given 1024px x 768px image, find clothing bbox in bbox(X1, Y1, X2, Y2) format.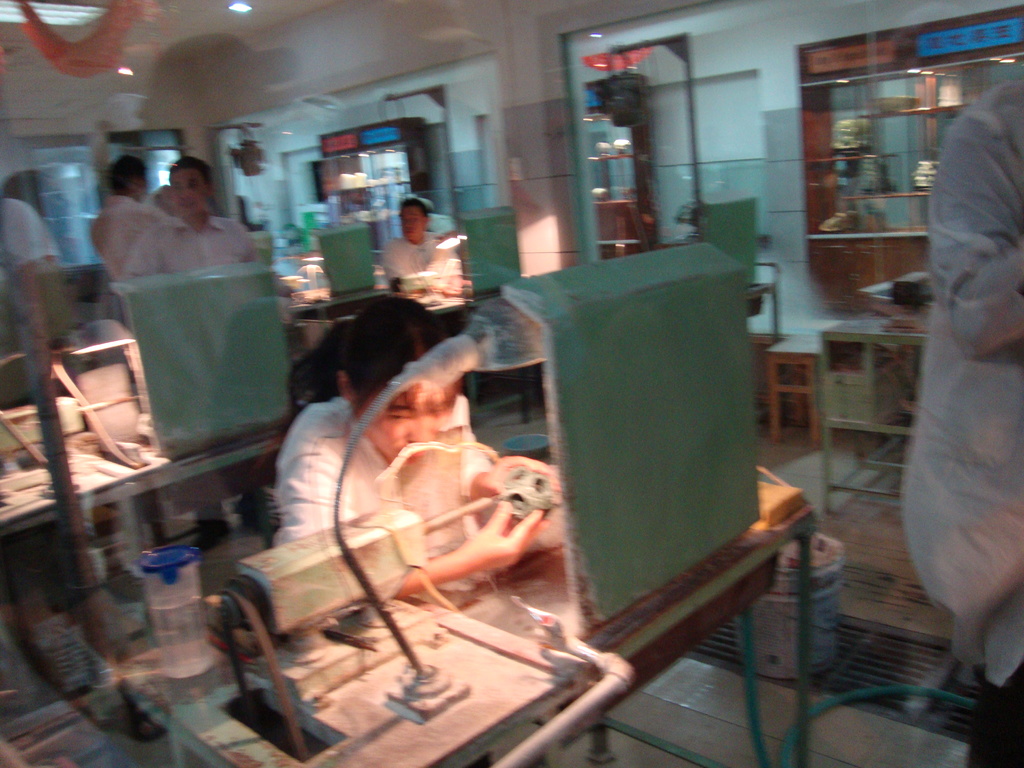
bbox(381, 232, 461, 291).
